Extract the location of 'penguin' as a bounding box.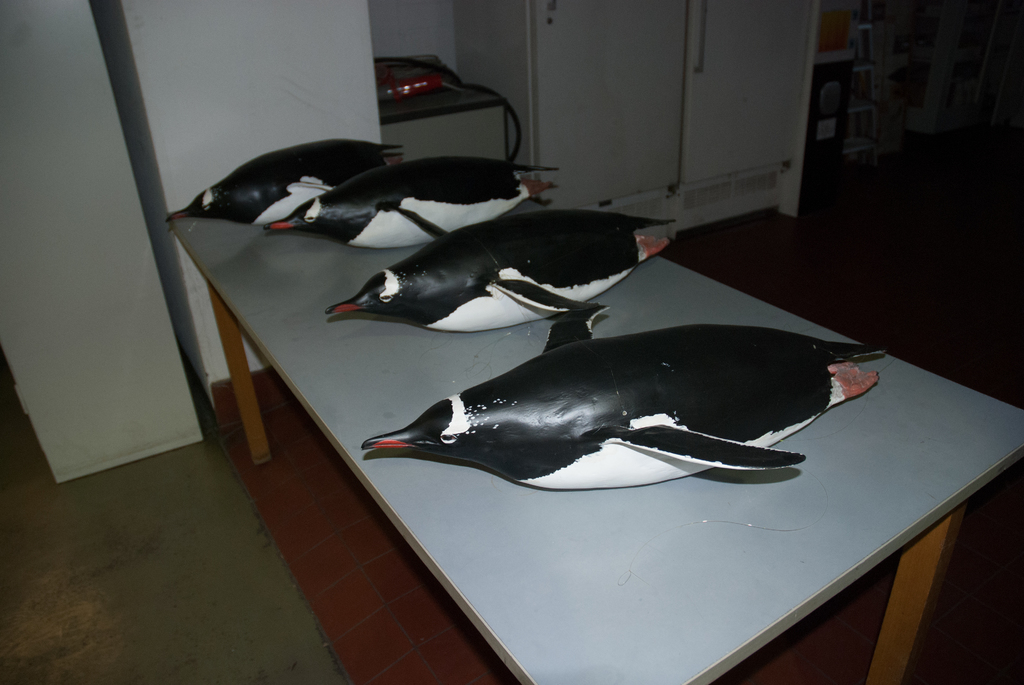
detection(171, 136, 402, 227).
